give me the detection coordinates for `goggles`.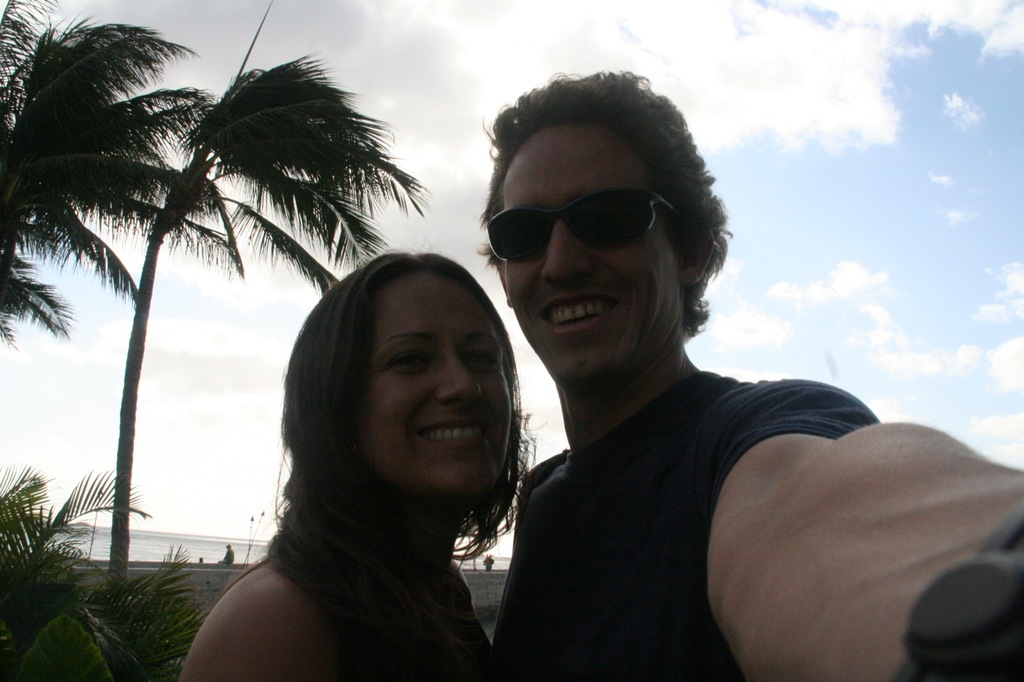
[left=481, top=172, right=696, bottom=255].
